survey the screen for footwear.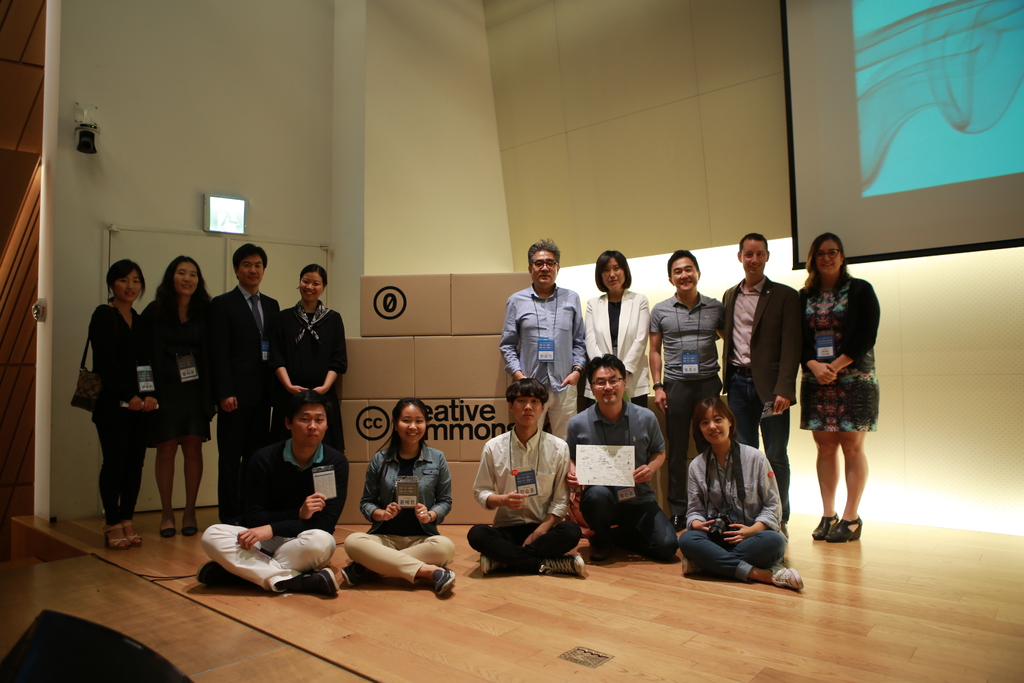
Survey found: [x1=195, y1=562, x2=235, y2=587].
